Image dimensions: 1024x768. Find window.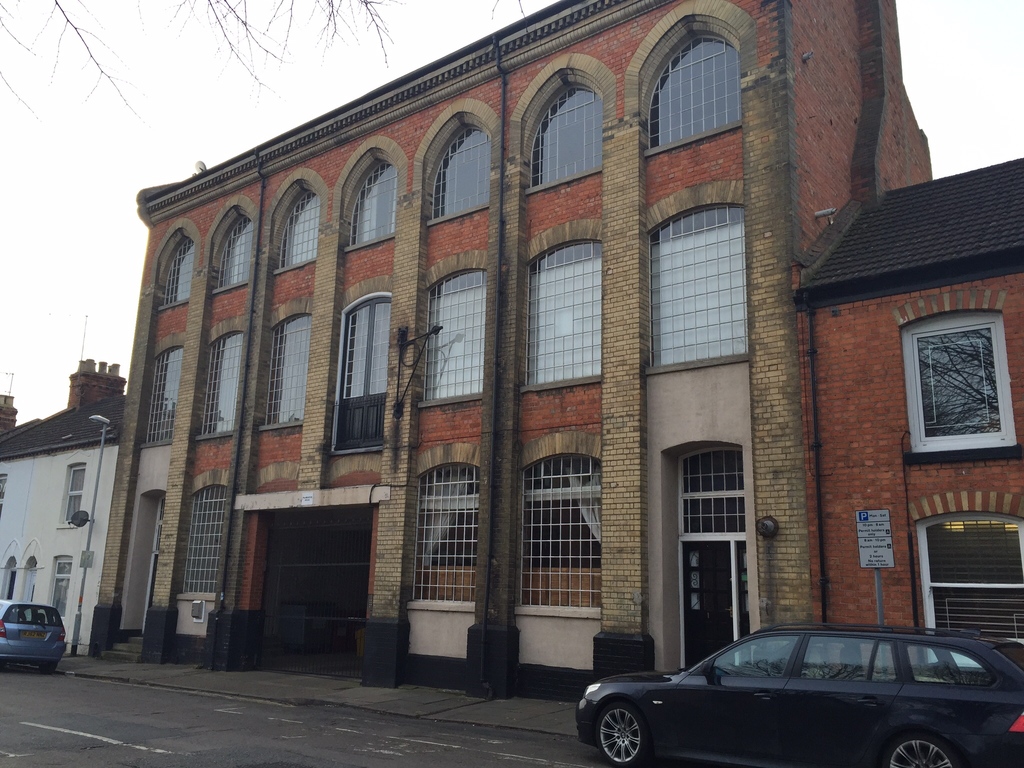
(left=516, top=450, right=606, bottom=614).
